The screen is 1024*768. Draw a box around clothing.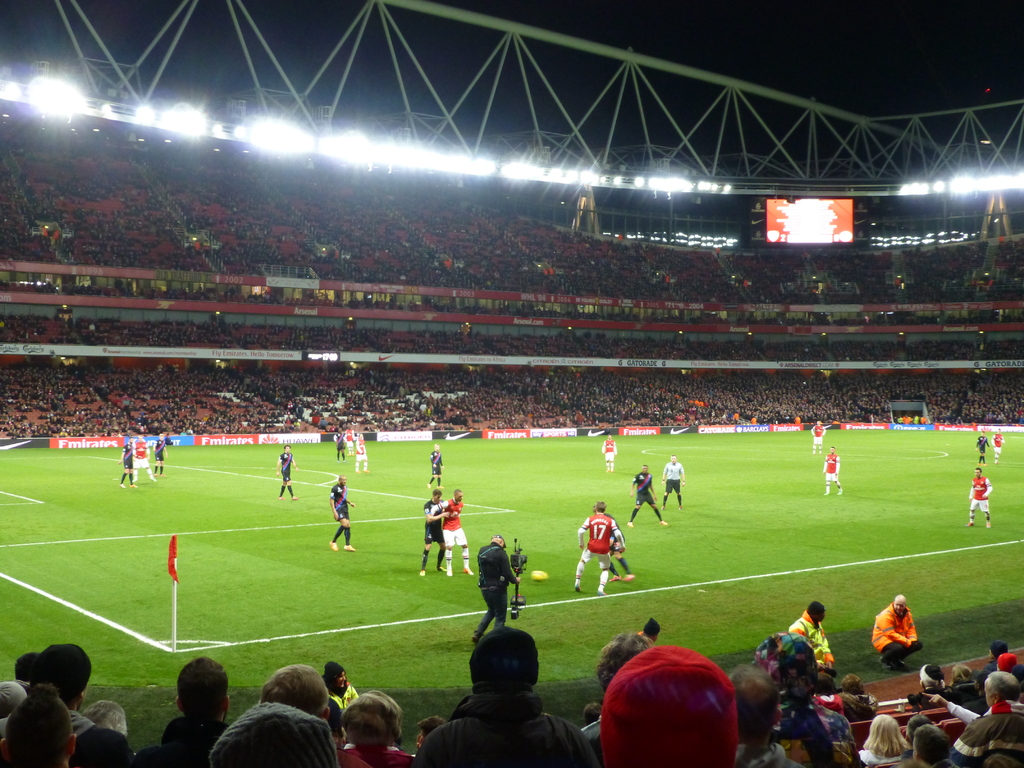
(left=662, top=461, right=685, bottom=505).
